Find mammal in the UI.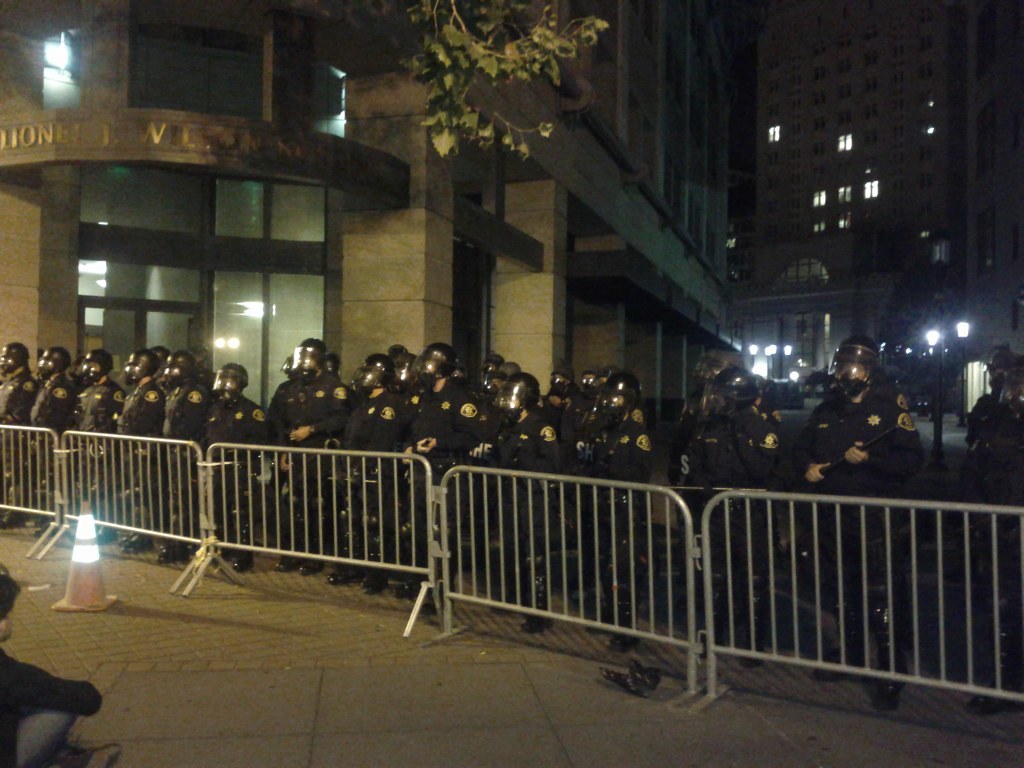
UI element at Rect(586, 362, 631, 392).
